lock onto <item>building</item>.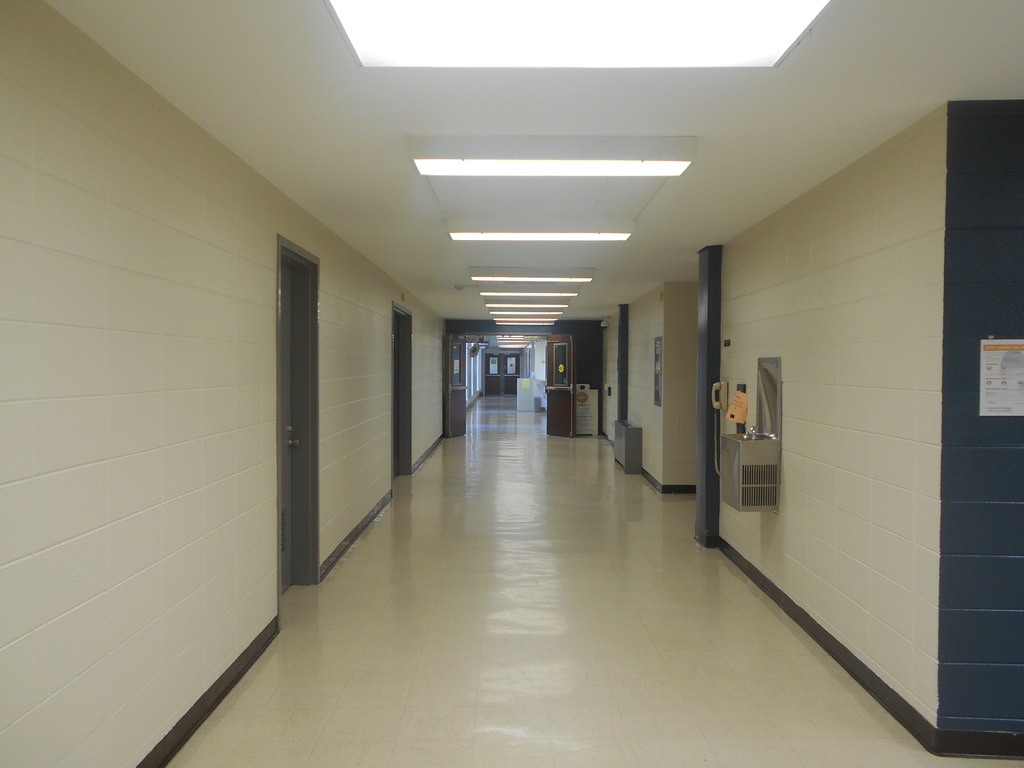
Locked: l=0, t=0, r=1023, b=767.
